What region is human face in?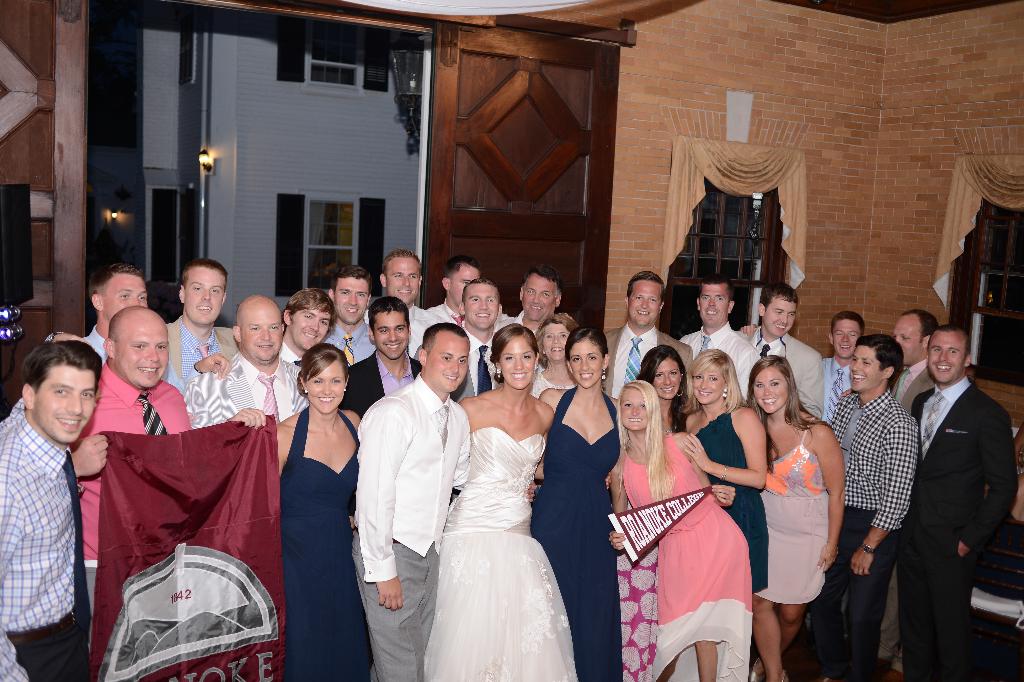
bbox(330, 278, 372, 324).
